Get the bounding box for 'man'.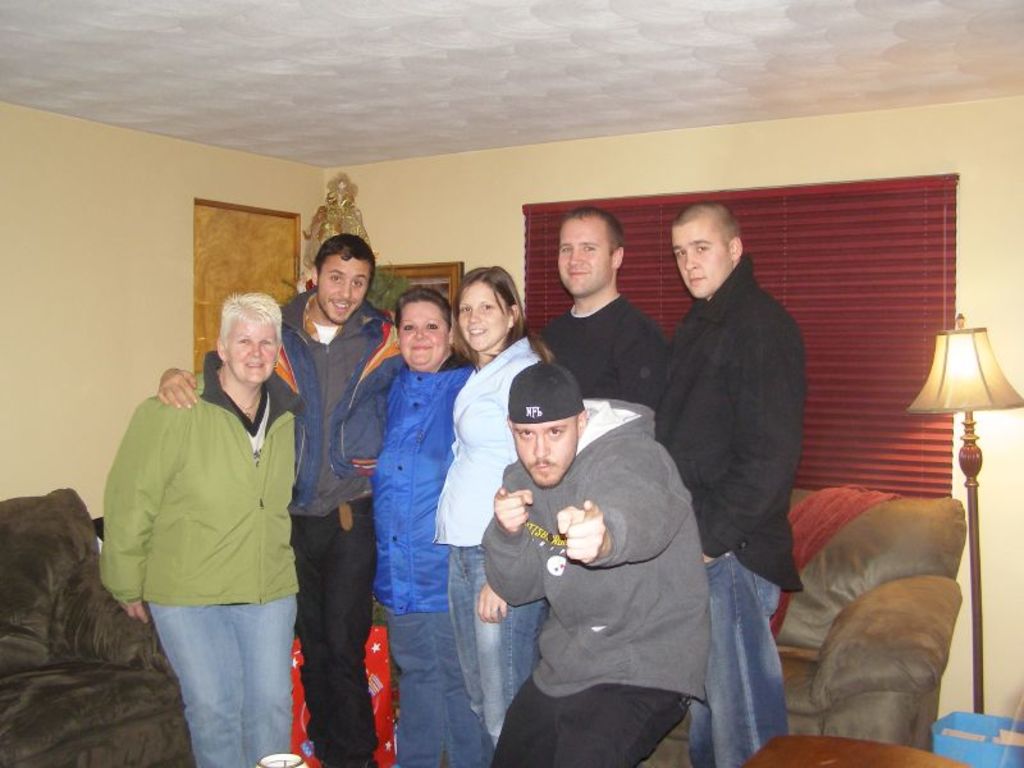
{"x1": 155, "y1": 233, "x2": 407, "y2": 767}.
